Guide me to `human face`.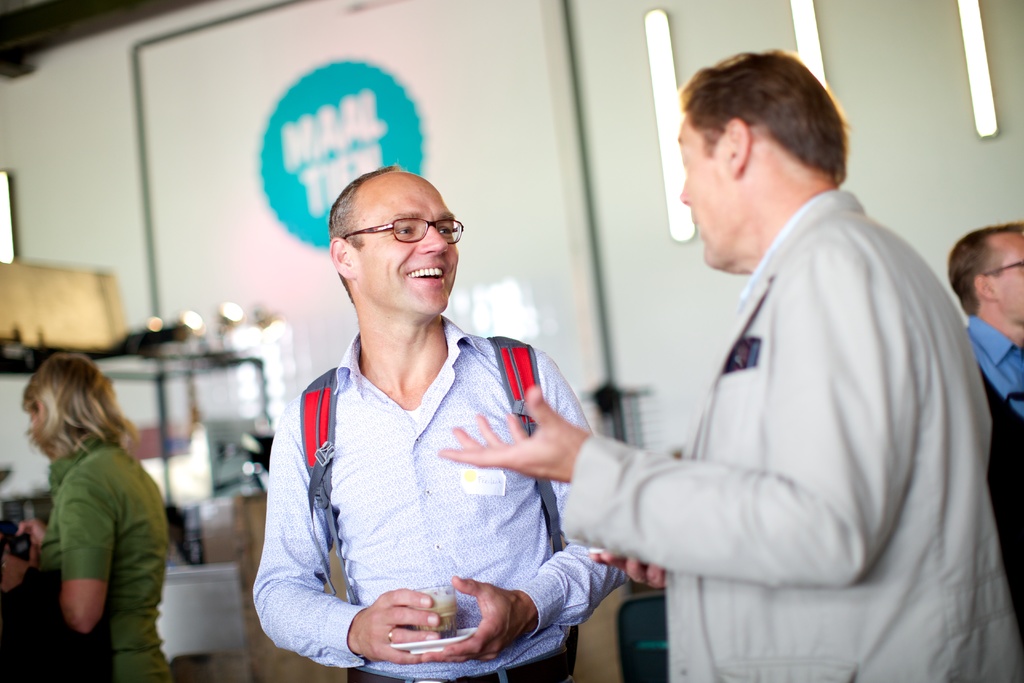
Guidance: [1001, 238, 1023, 327].
